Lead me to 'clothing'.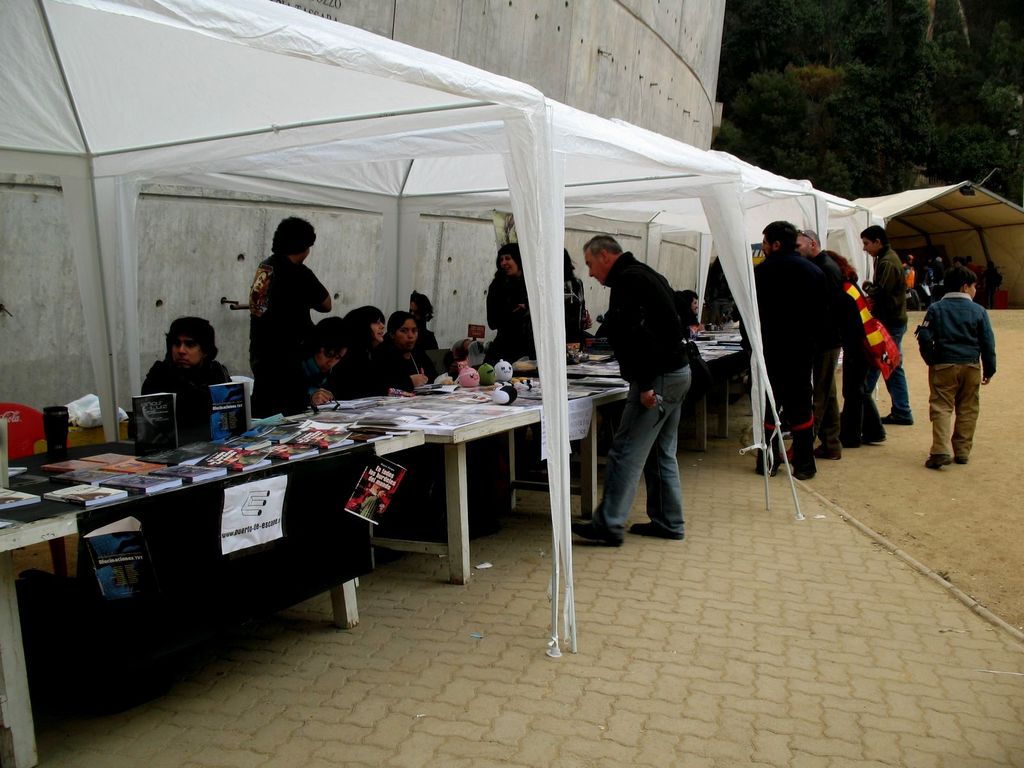
Lead to x1=741, y1=248, x2=828, y2=472.
